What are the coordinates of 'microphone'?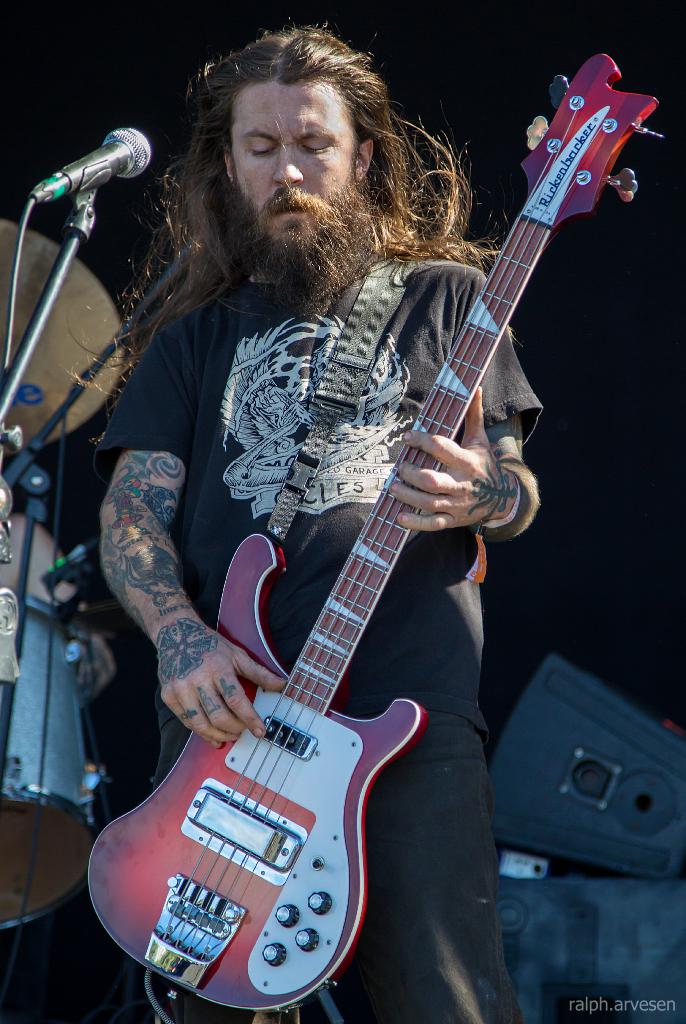
<box>17,118,151,229</box>.
